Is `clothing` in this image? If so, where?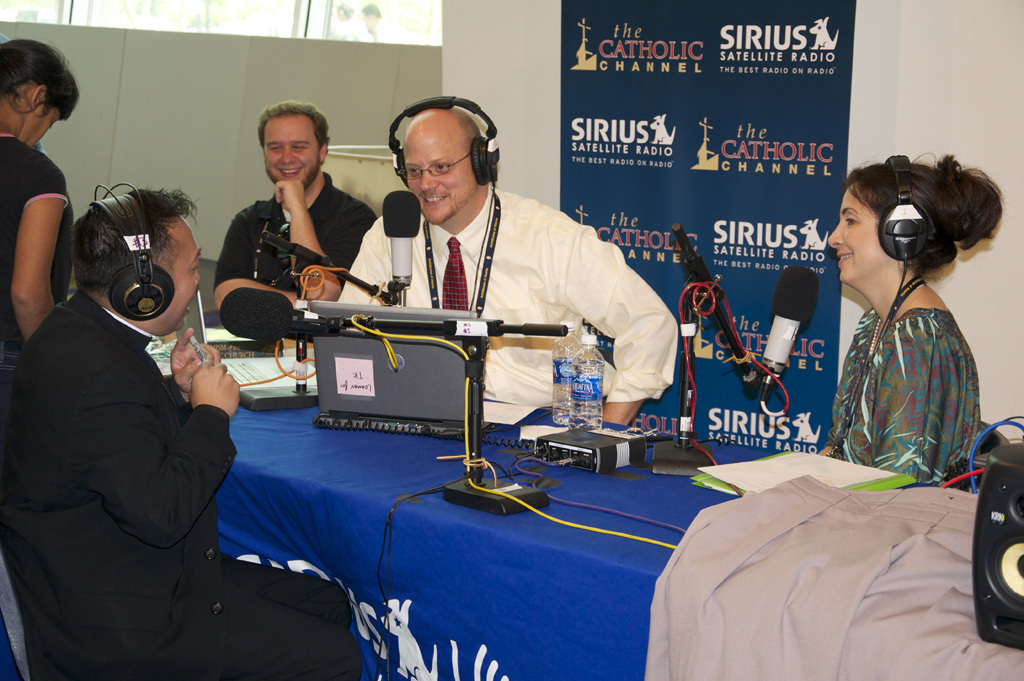
Yes, at <box>0,132,74,425</box>.
